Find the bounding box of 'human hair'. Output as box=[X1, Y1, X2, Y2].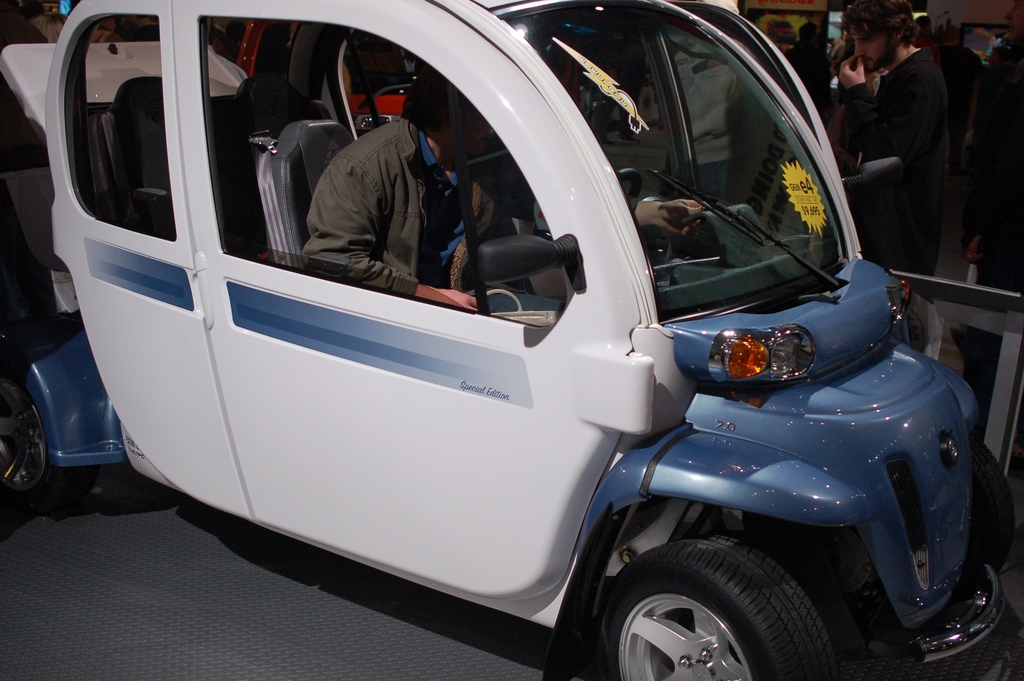
box=[833, 0, 920, 50].
